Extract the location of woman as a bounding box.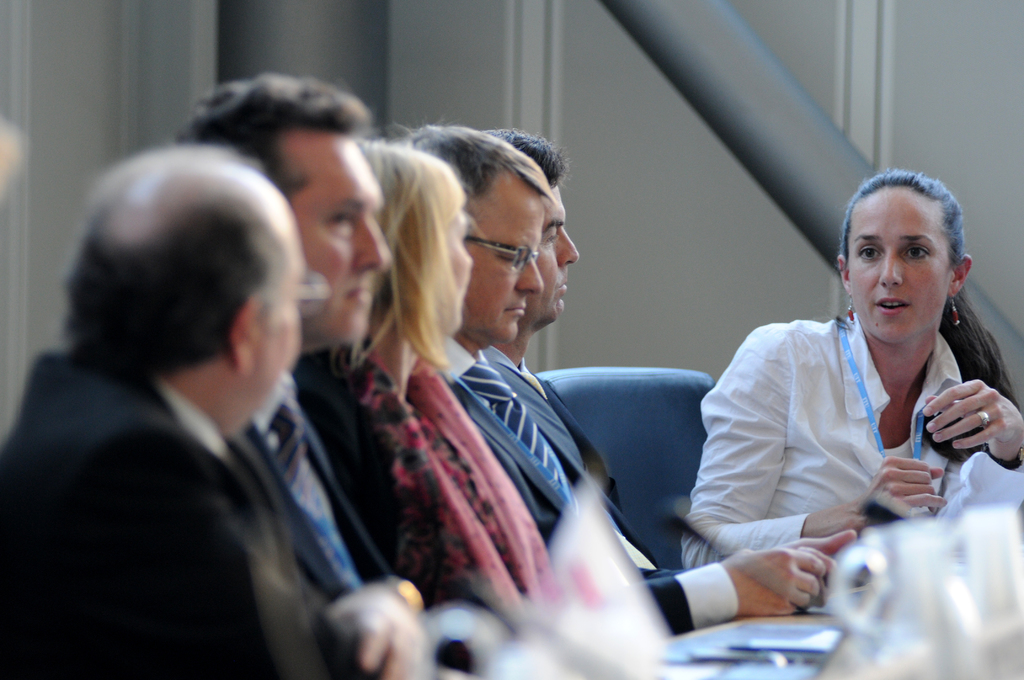
BBox(679, 169, 1023, 574).
